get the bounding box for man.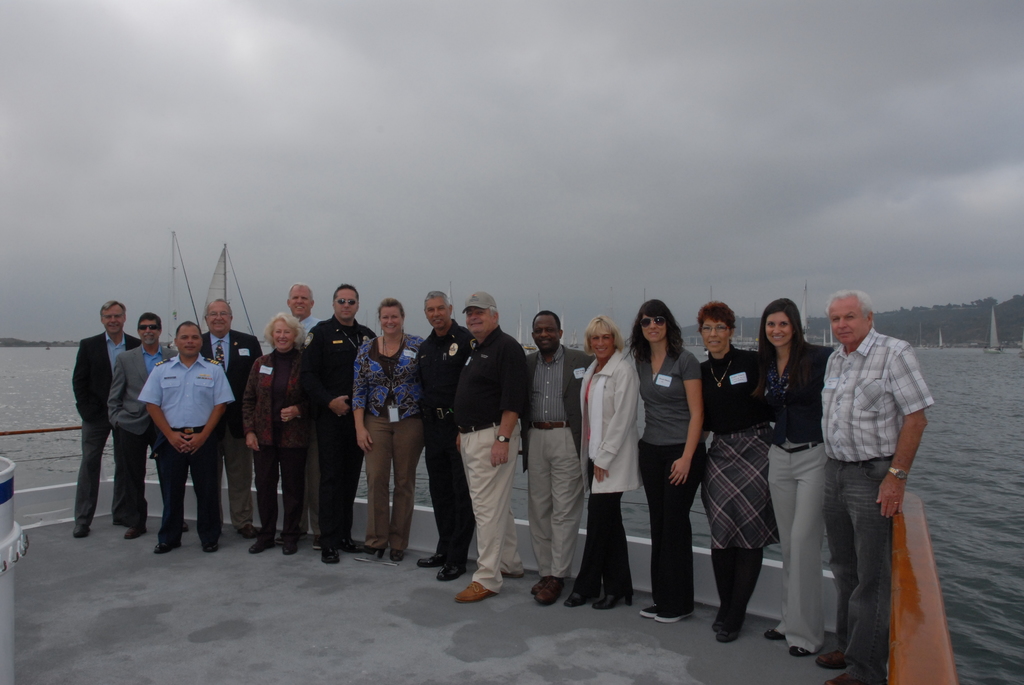
box(135, 313, 227, 539).
